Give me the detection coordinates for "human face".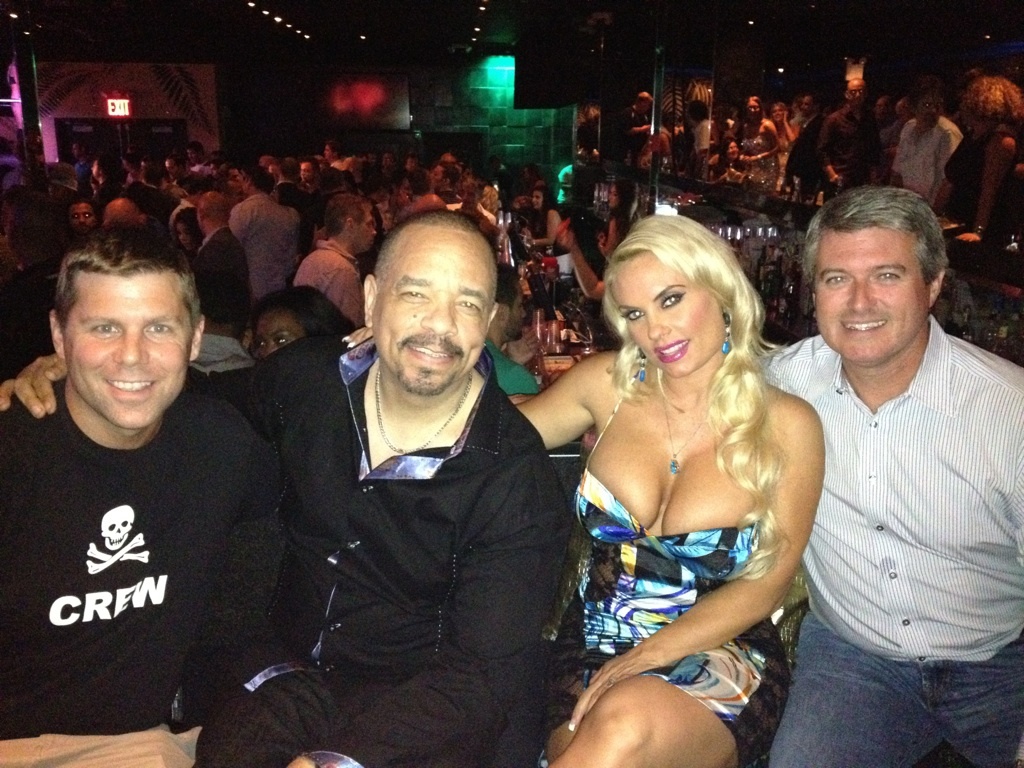
(left=371, top=225, right=494, bottom=393).
